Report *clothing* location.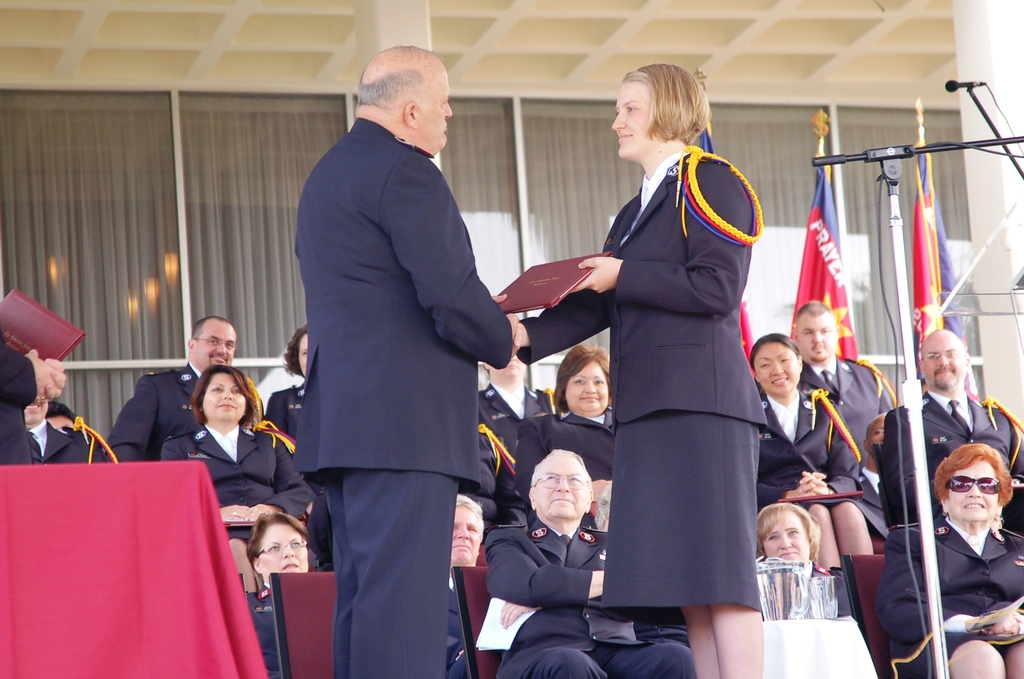
Report: pyautogui.locateOnScreen(482, 512, 701, 678).
